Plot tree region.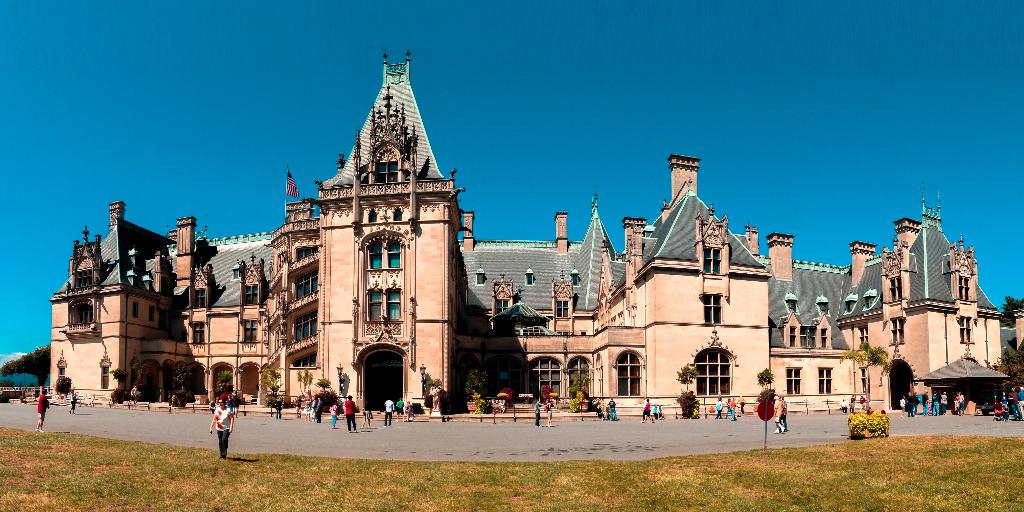
Plotted at 295/365/314/397.
